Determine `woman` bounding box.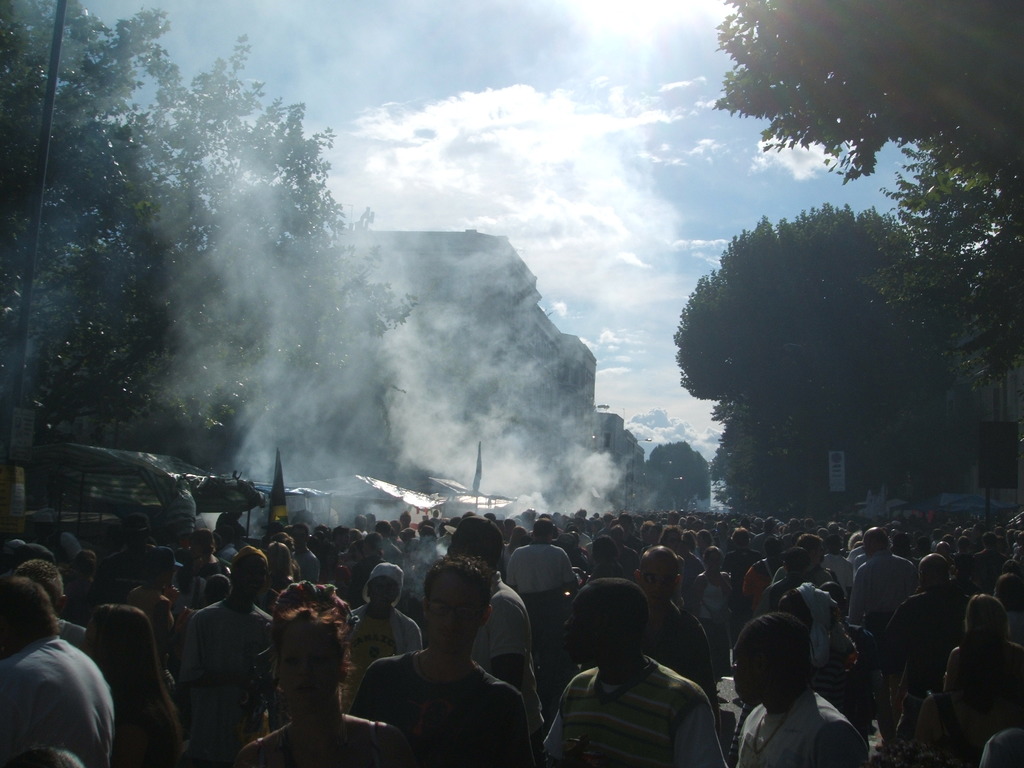
Determined: bbox(314, 539, 349, 595).
